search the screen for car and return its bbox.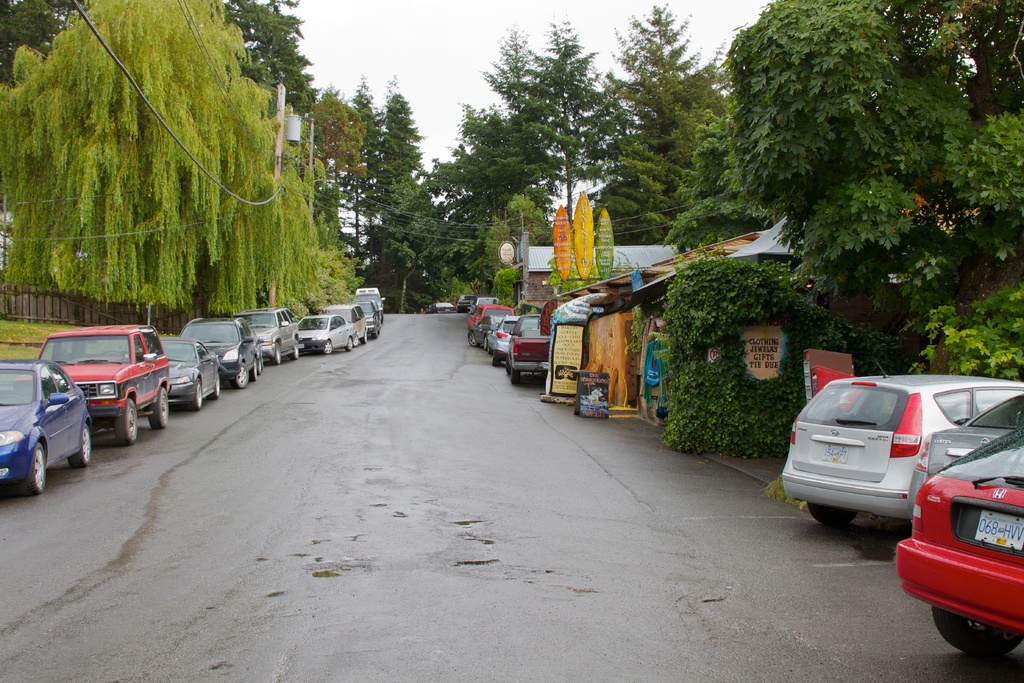
Found: pyautogui.locateOnScreen(485, 315, 519, 366).
